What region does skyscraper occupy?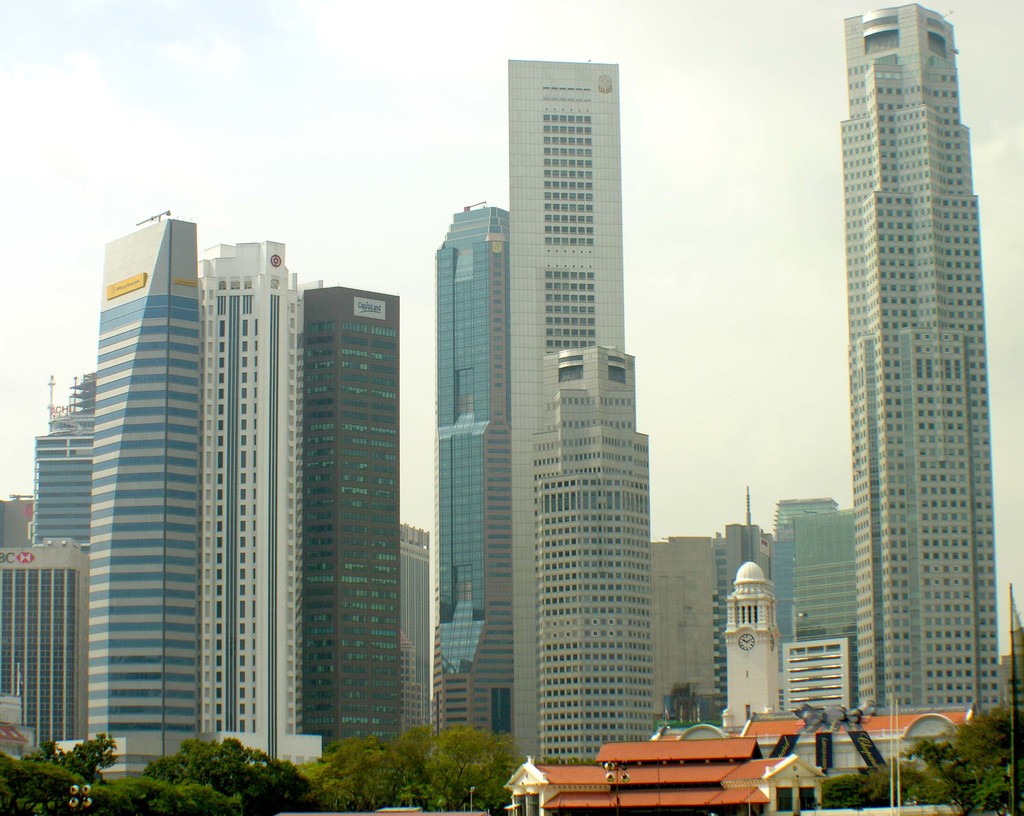
left=803, top=0, right=1015, bottom=792.
